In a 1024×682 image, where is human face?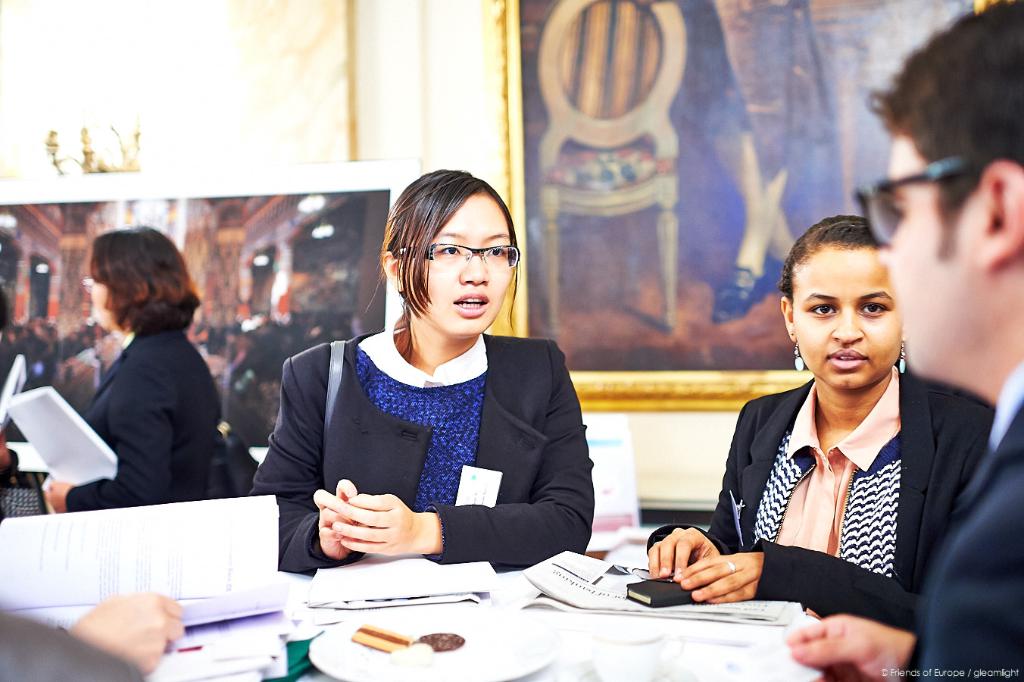
{"left": 788, "top": 257, "right": 901, "bottom": 387}.
